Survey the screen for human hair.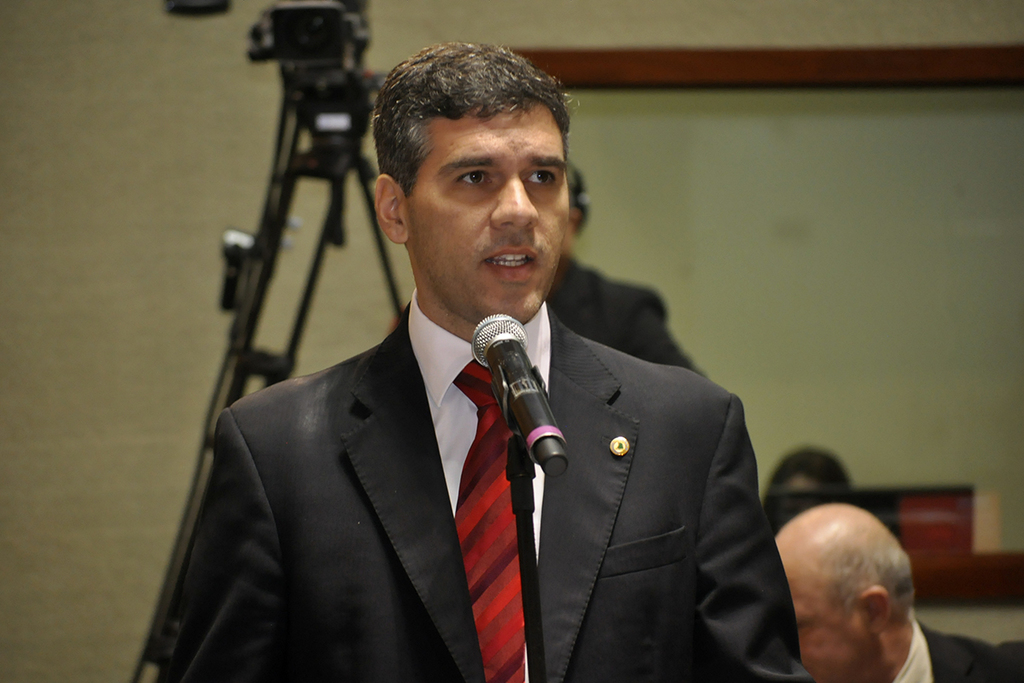
Survey found: [x1=376, y1=39, x2=573, y2=200].
